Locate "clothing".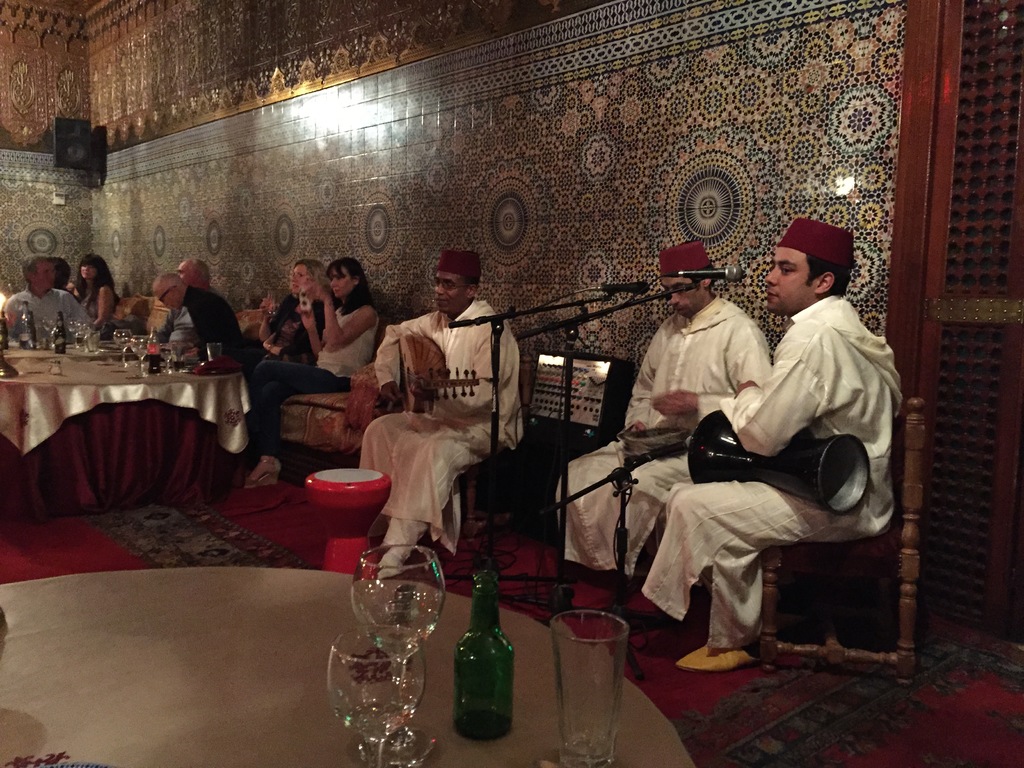
Bounding box: bbox=(4, 289, 97, 341).
